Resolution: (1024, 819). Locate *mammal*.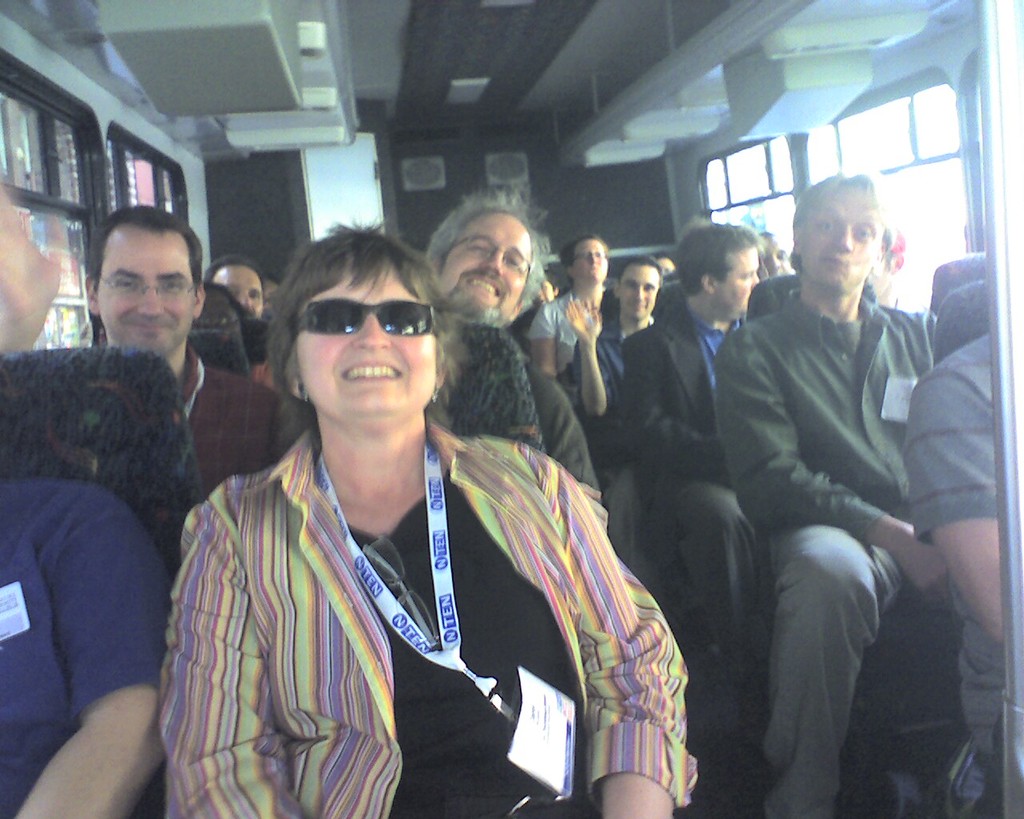
box(0, 181, 276, 495).
